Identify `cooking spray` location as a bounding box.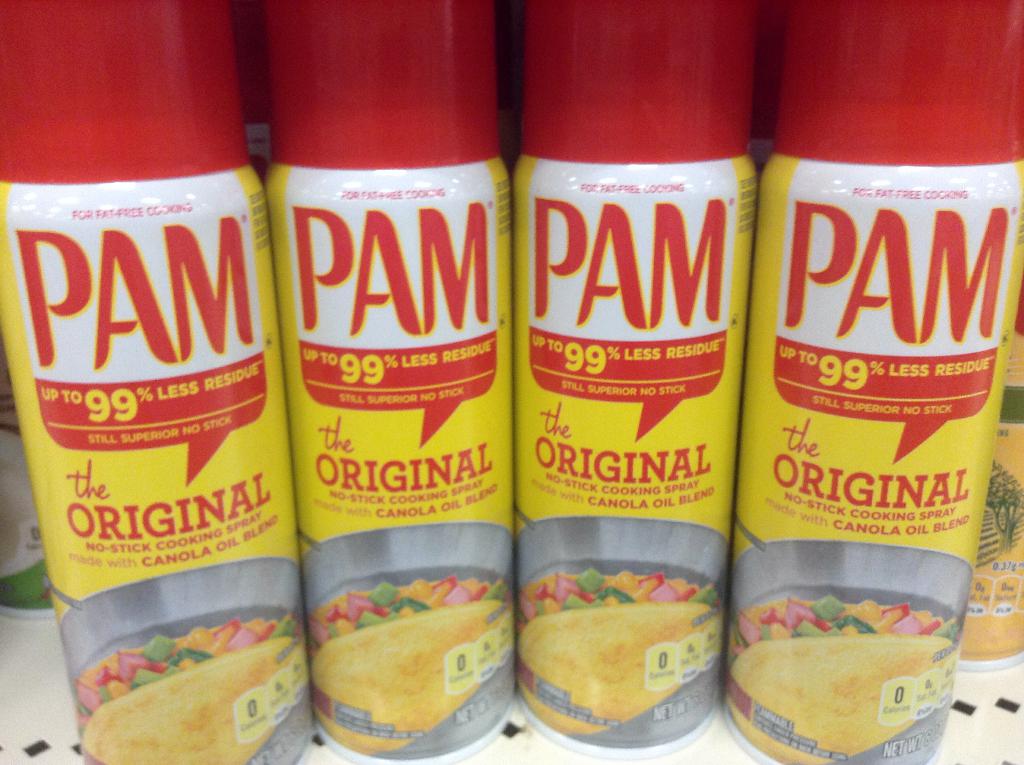
718 0 1023 764.
